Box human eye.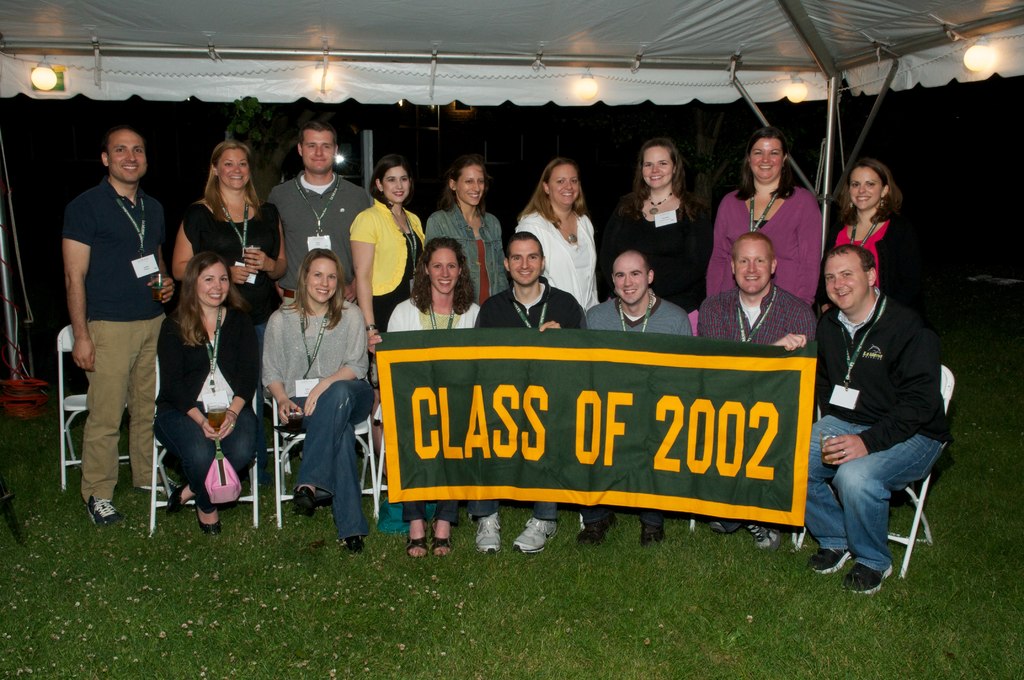
bbox=[131, 147, 141, 156].
